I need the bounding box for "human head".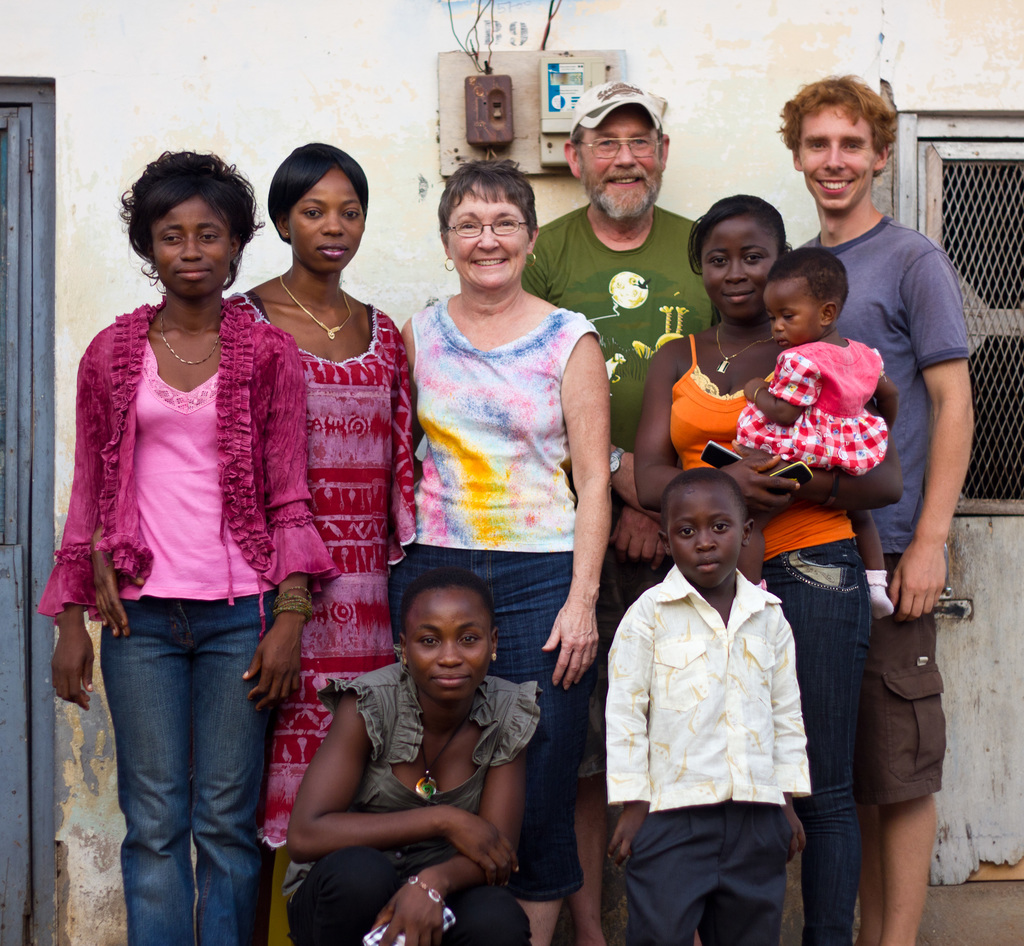
Here it is: bbox(761, 242, 849, 351).
